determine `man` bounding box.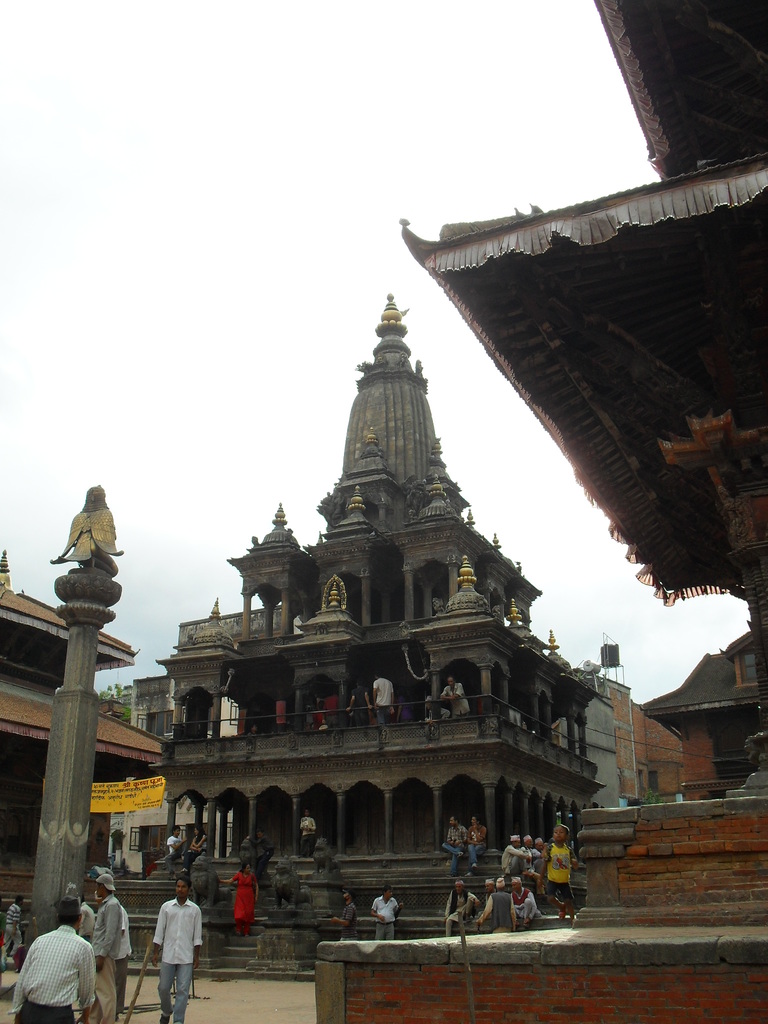
Determined: rect(515, 833, 539, 870).
